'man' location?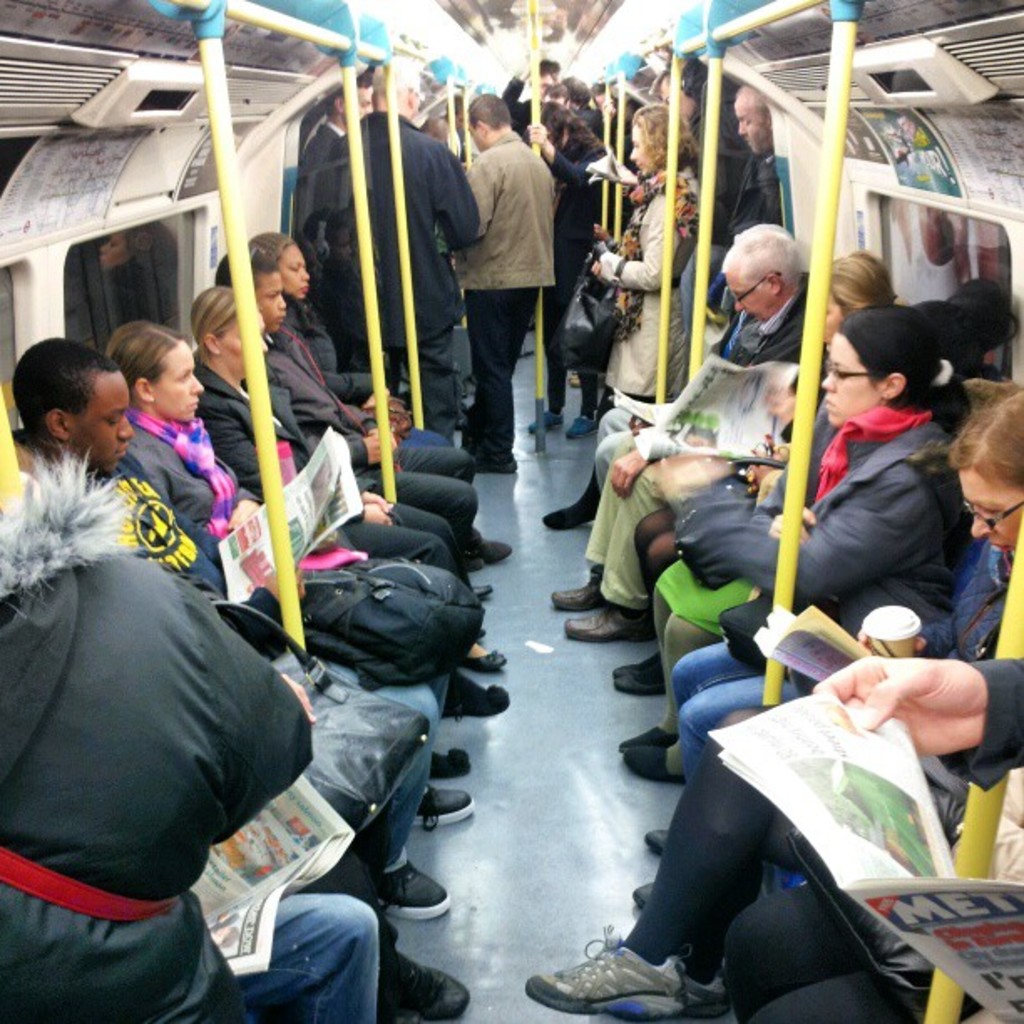
bbox=[8, 340, 475, 924]
